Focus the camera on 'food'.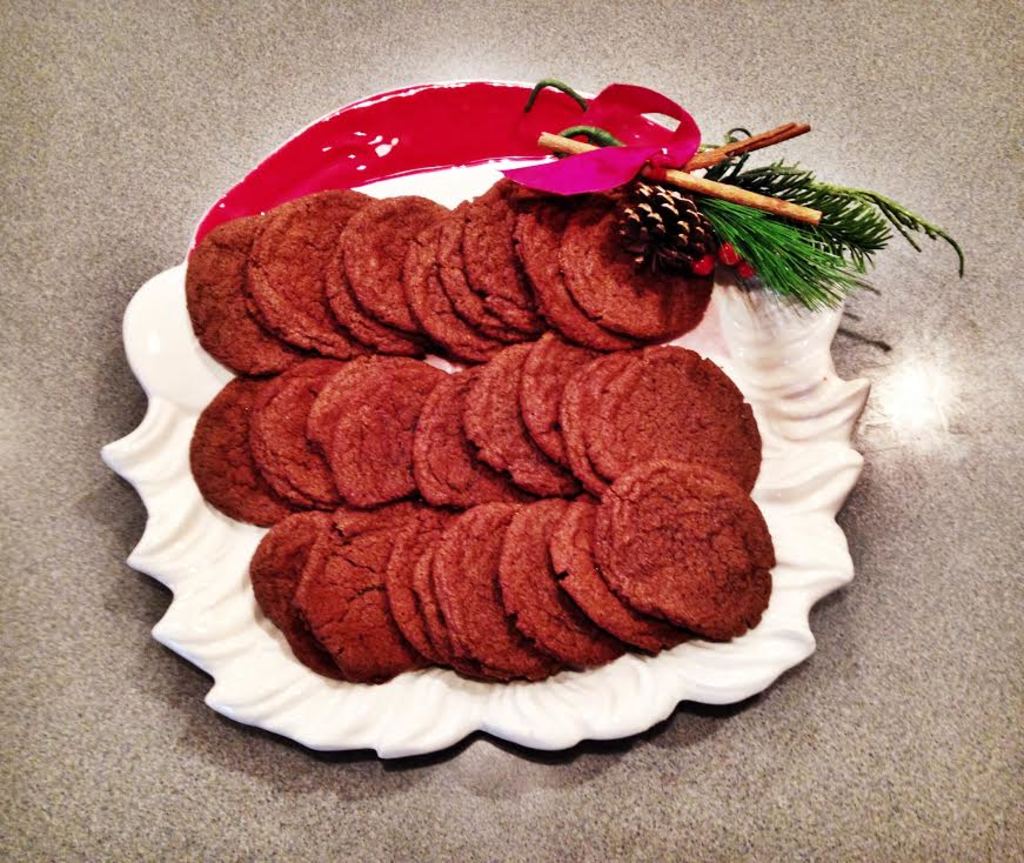
Focus region: 290,644,667,684.
